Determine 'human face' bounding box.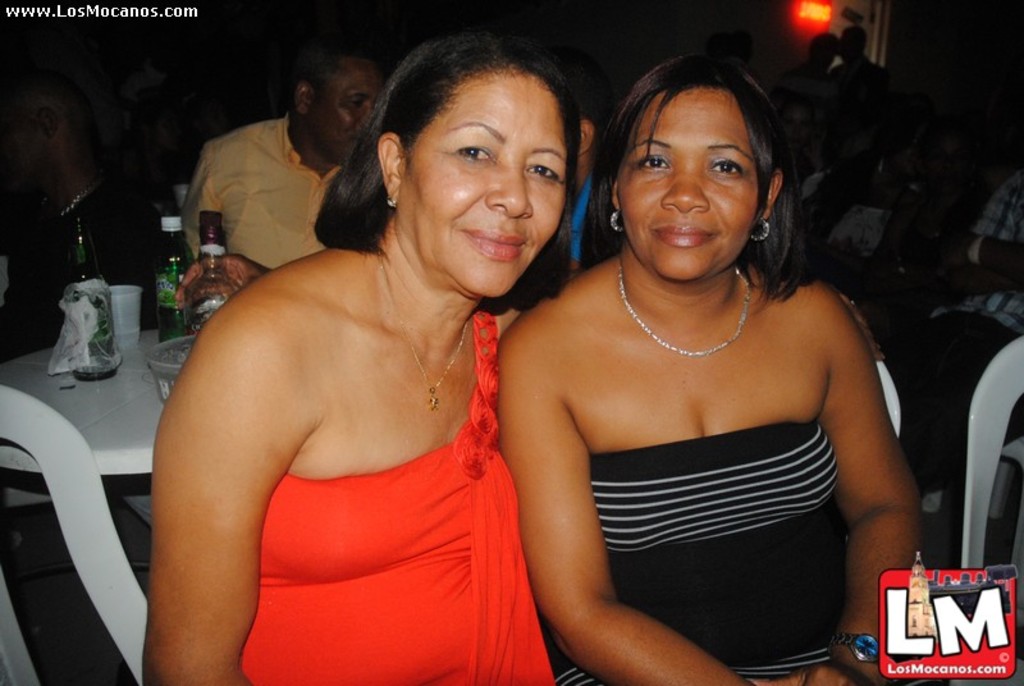
Determined: 312:64:387:161.
